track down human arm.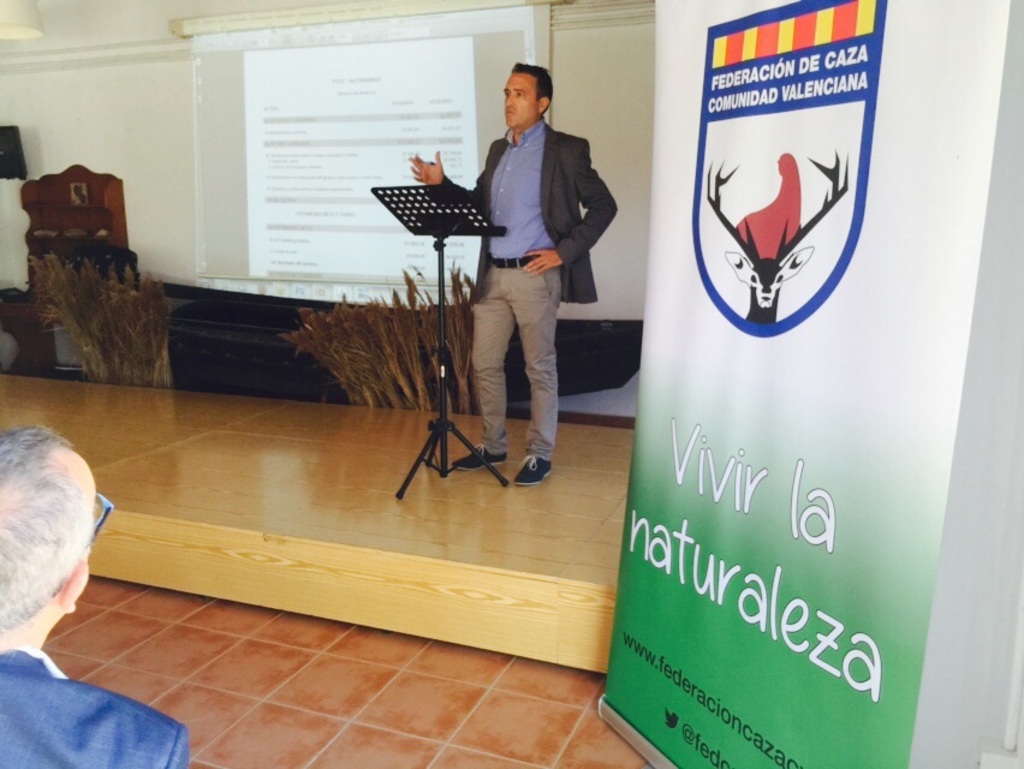
Tracked to 517/148/620/278.
